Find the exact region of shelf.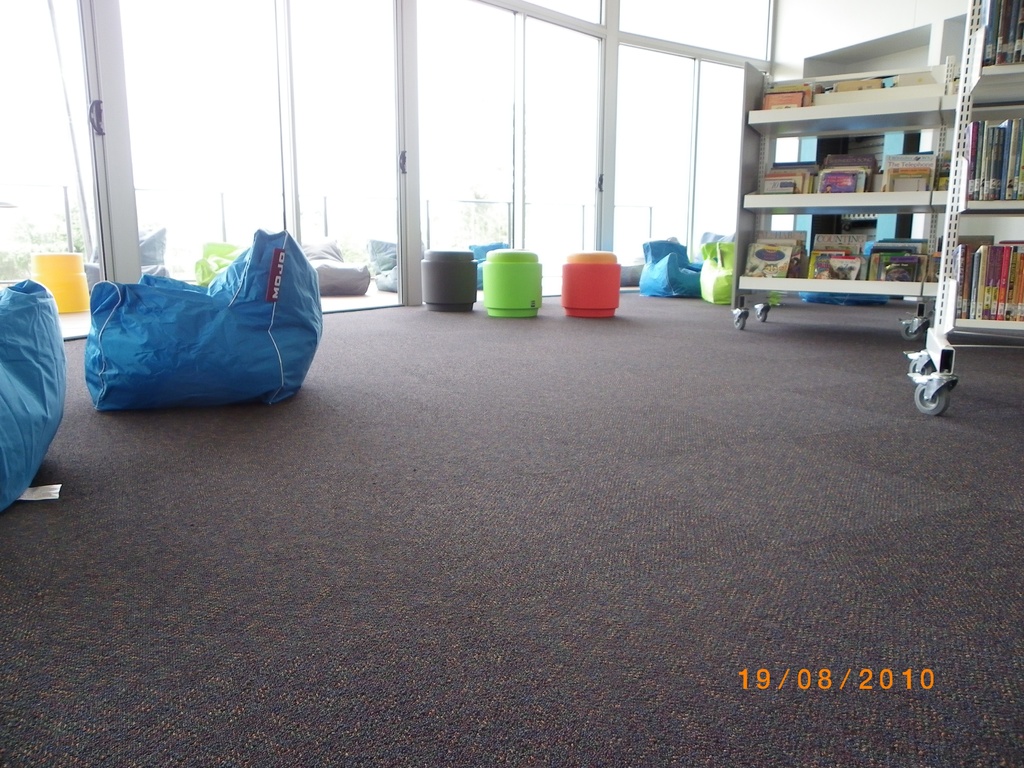
Exact region: BBox(906, 0, 1023, 420).
